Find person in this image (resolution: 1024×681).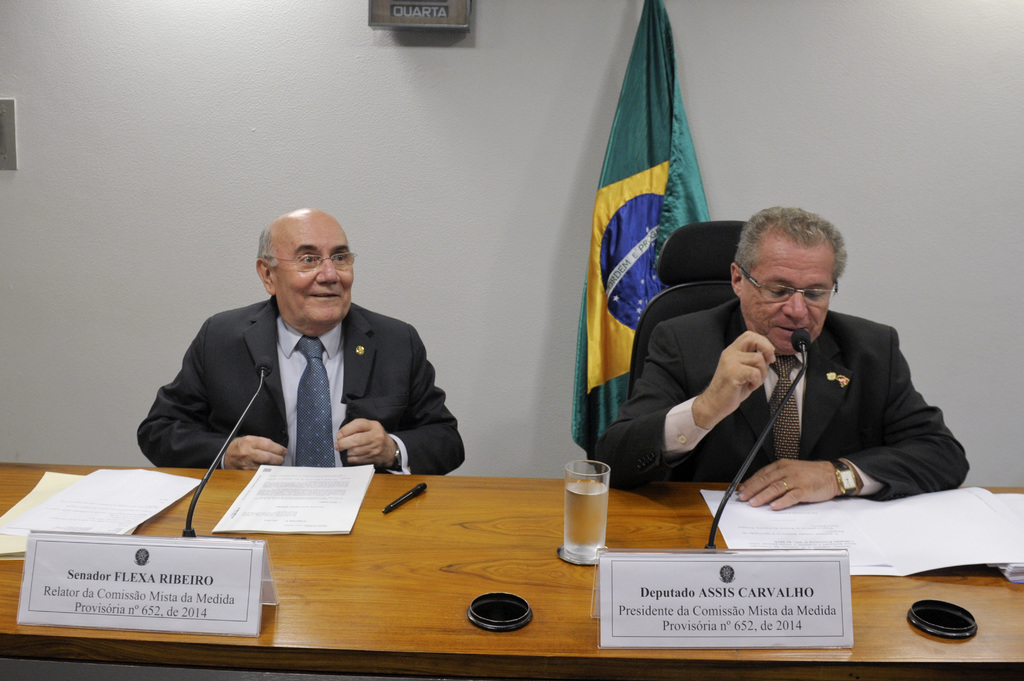
[x1=135, y1=211, x2=465, y2=476].
